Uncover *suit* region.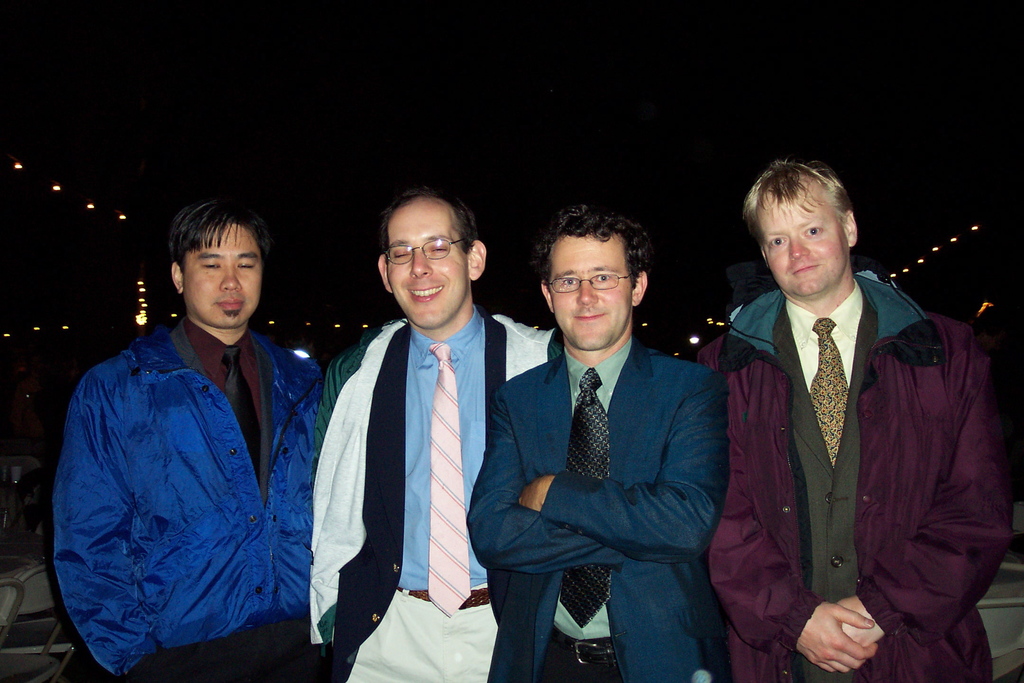
Uncovered: crop(467, 340, 727, 682).
